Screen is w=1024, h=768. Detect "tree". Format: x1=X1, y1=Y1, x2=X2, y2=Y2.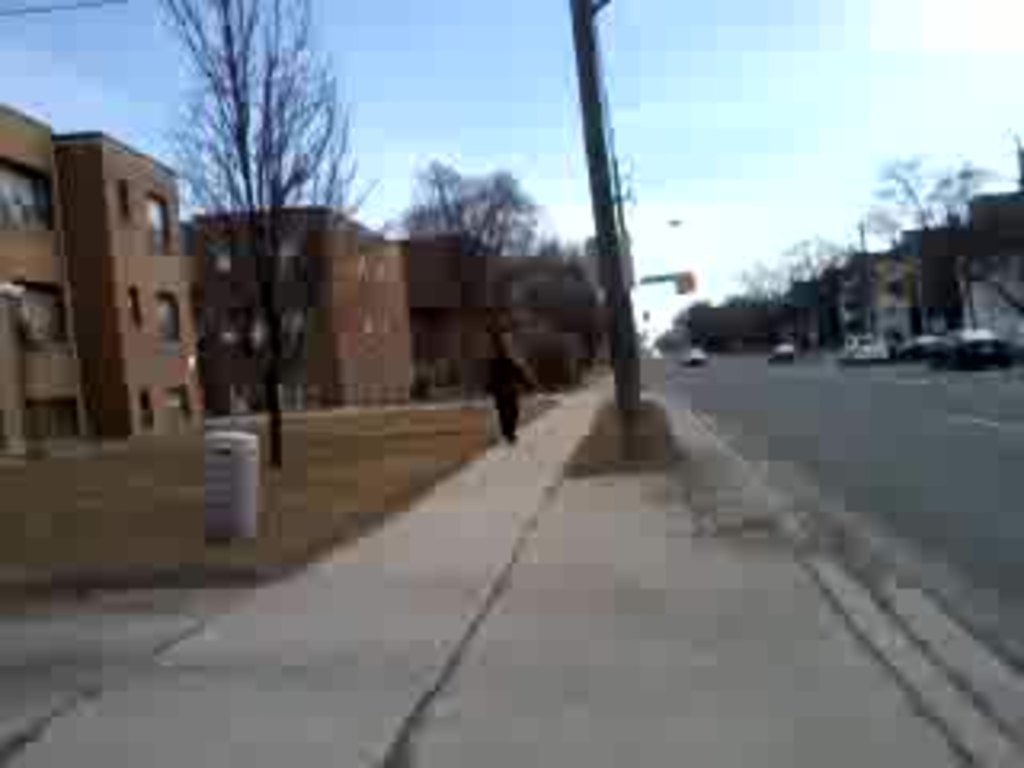
x1=160, y1=0, x2=374, y2=470.
